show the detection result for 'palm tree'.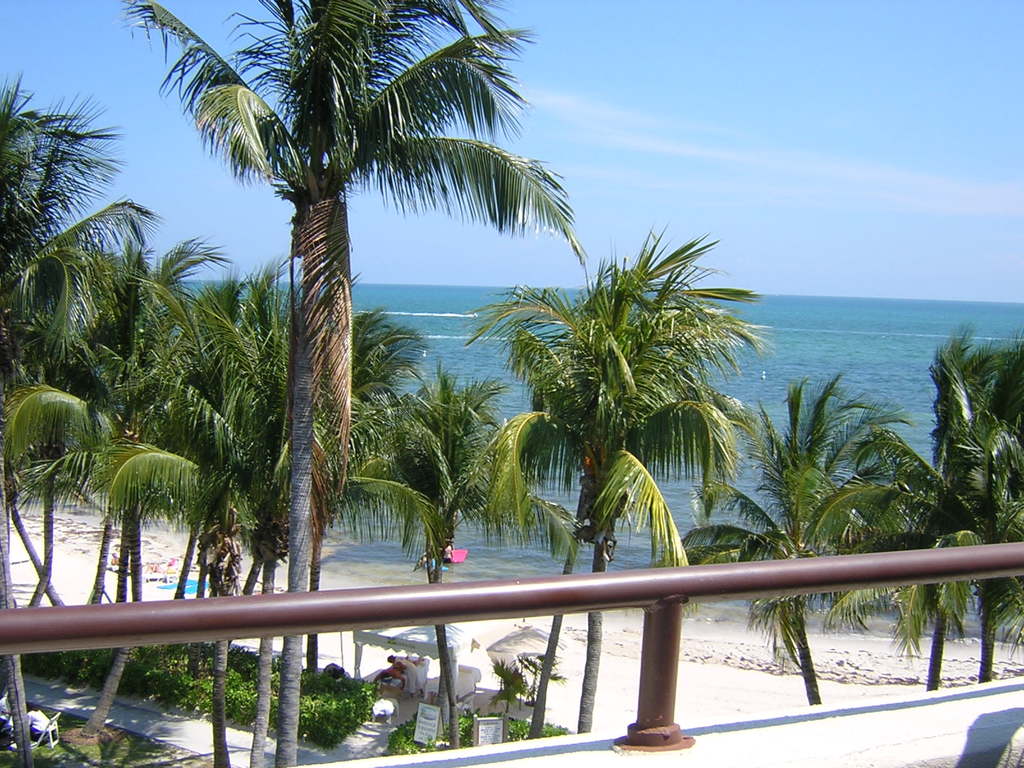
[x1=360, y1=394, x2=495, y2=625].
